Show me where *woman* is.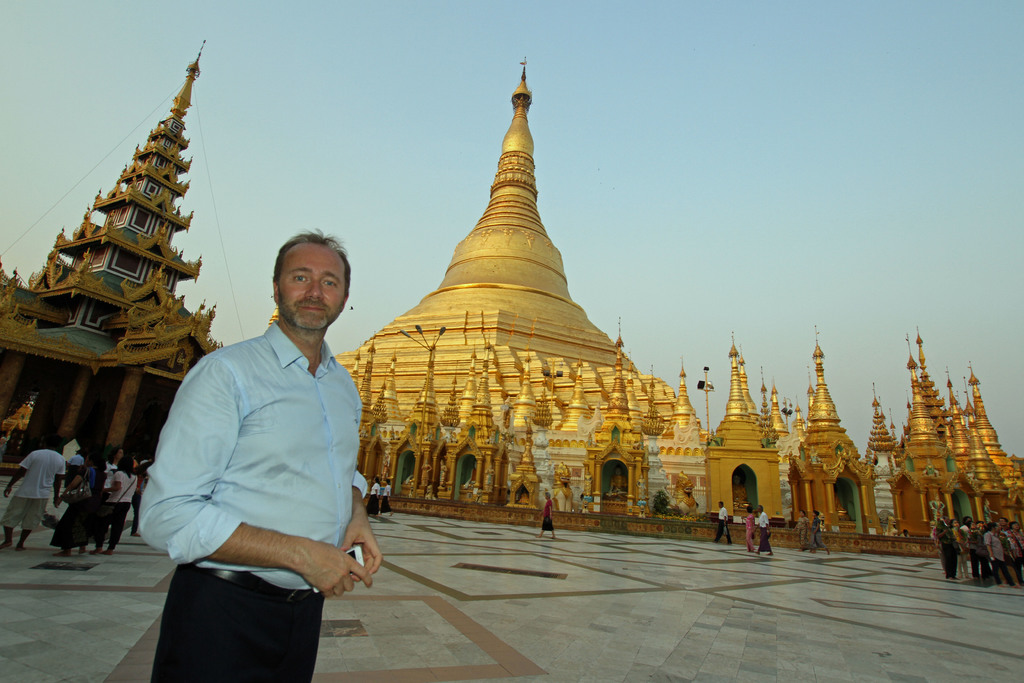
*woman* is at <box>94,456,140,559</box>.
